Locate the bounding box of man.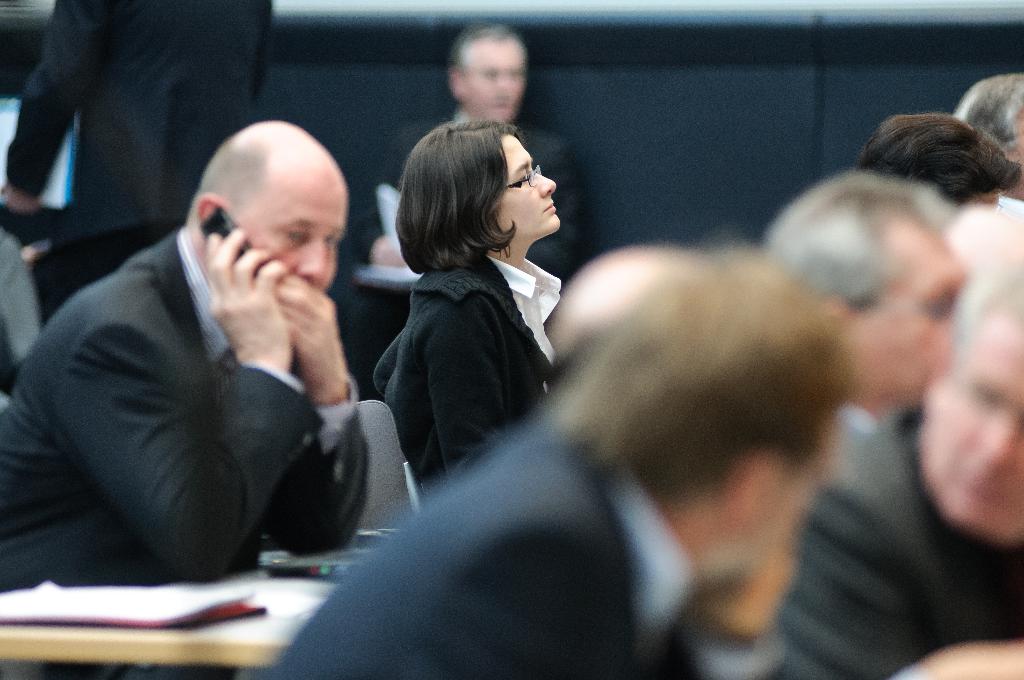
Bounding box: 252/243/849/679.
